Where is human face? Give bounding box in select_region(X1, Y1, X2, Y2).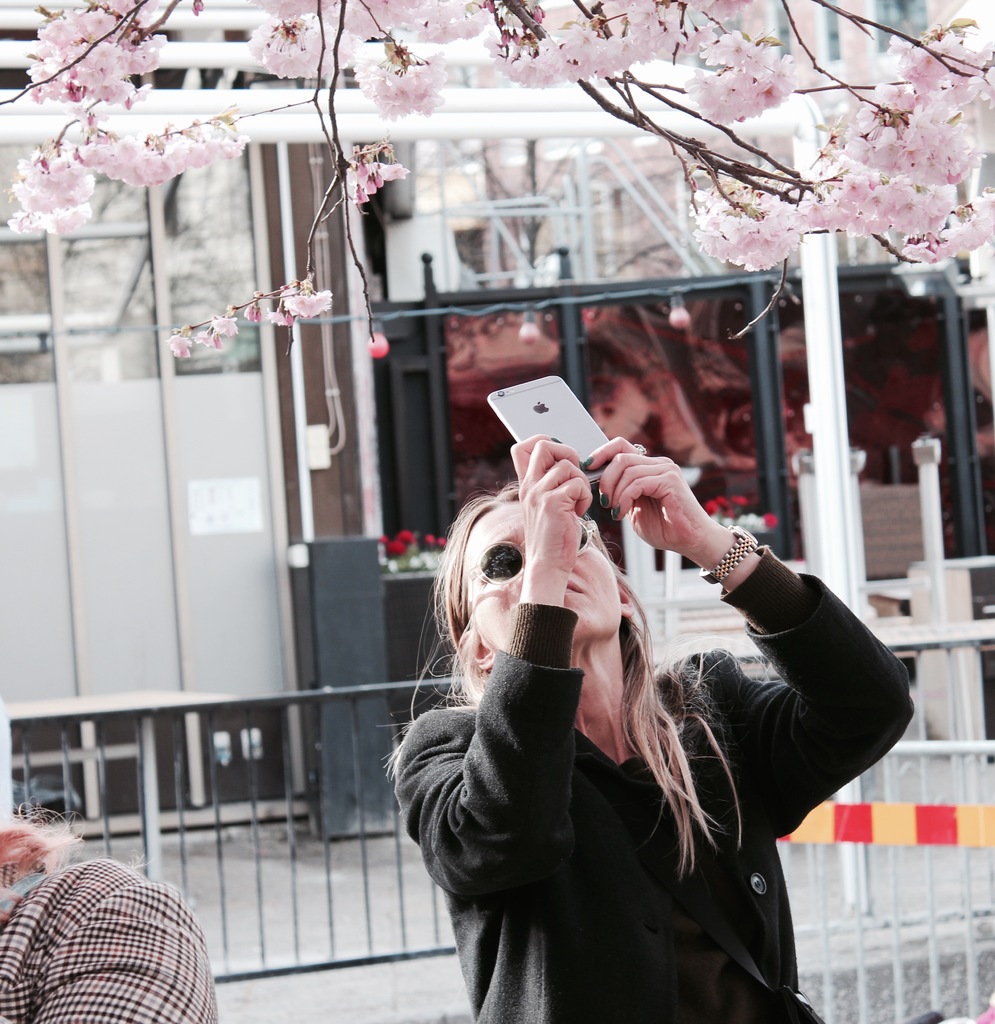
select_region(476, 502, 615, 629).
